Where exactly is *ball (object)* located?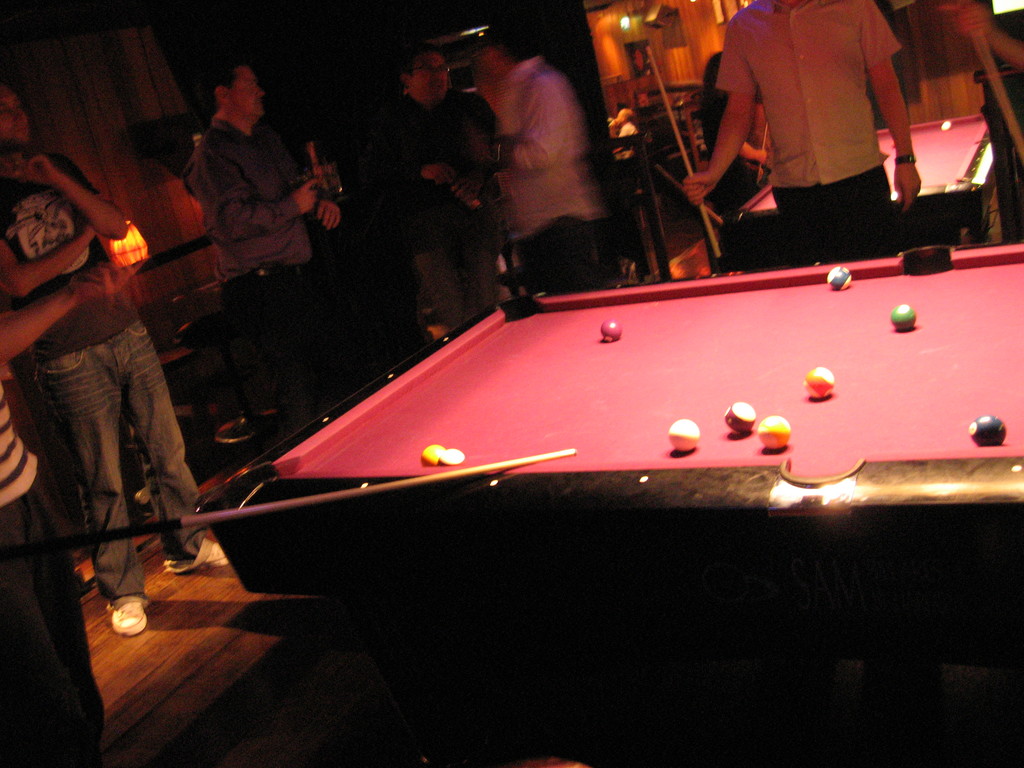
Its bounding box is BBox(721, 397, 755, 436).
